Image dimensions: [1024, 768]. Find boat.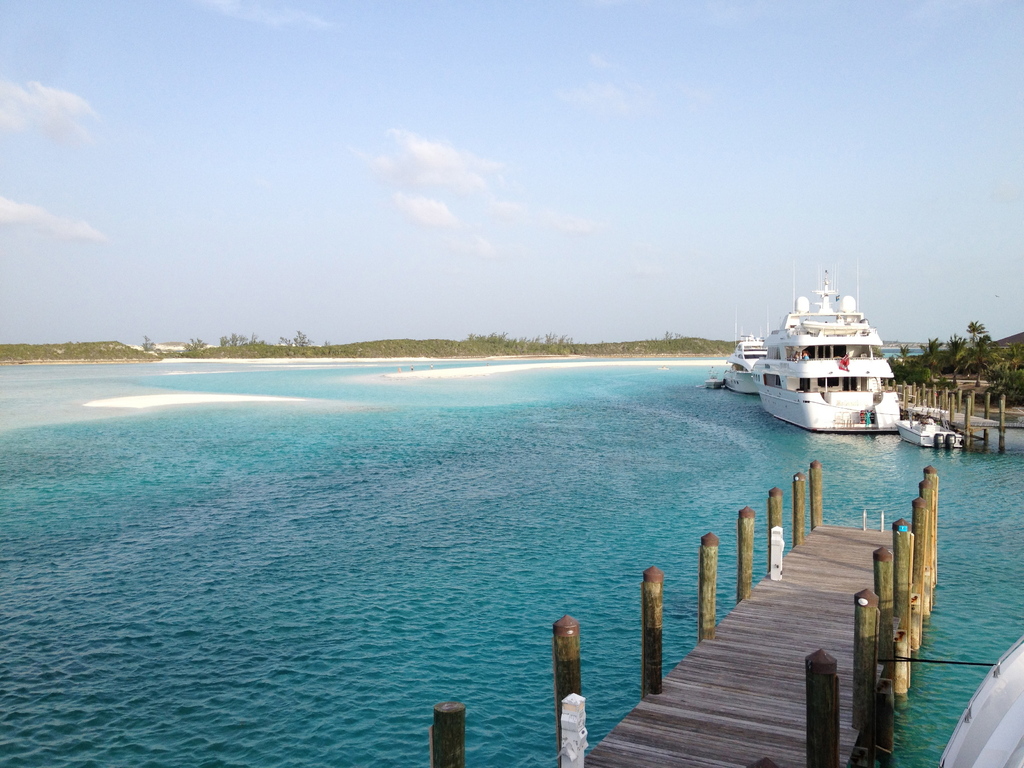
[x1=724, y1=309, x2=768, y2=396].
